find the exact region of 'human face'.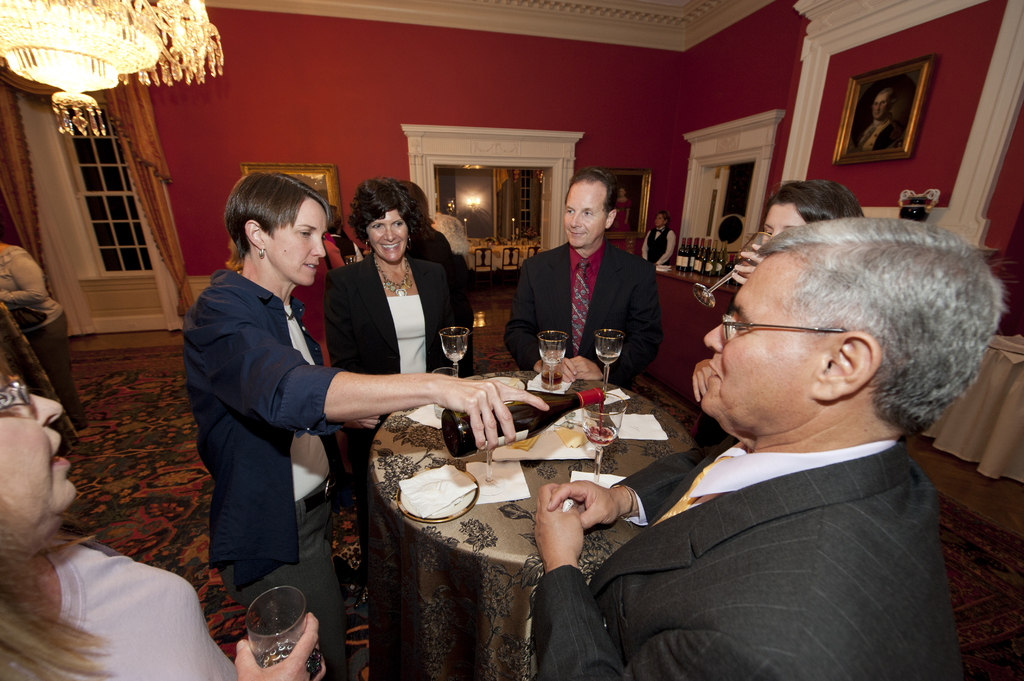
Exact region: [701,271,781,408].
